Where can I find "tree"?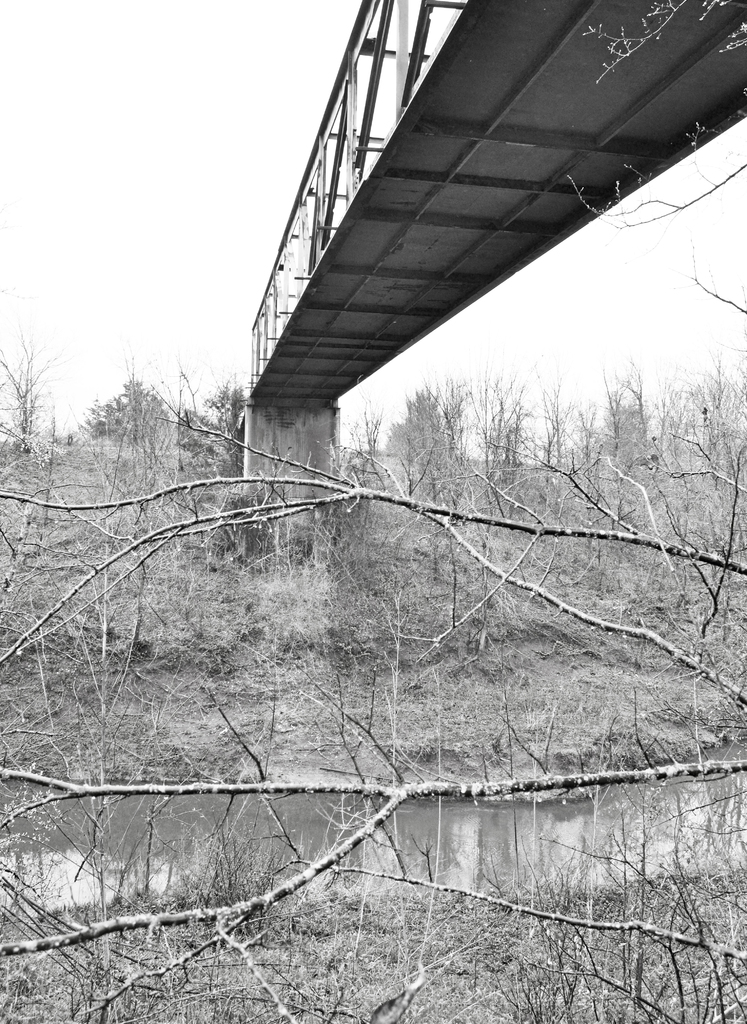
You can find it at [left=386, top=396, right=472, bottom=519].
